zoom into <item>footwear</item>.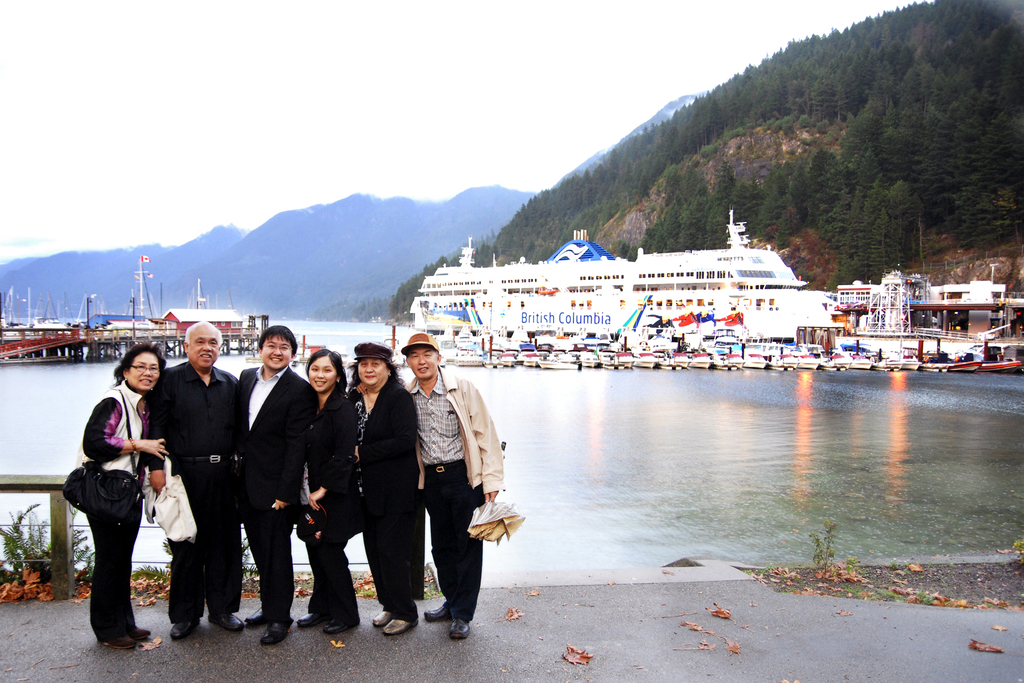
Zoom target: 320:621:346:630.
